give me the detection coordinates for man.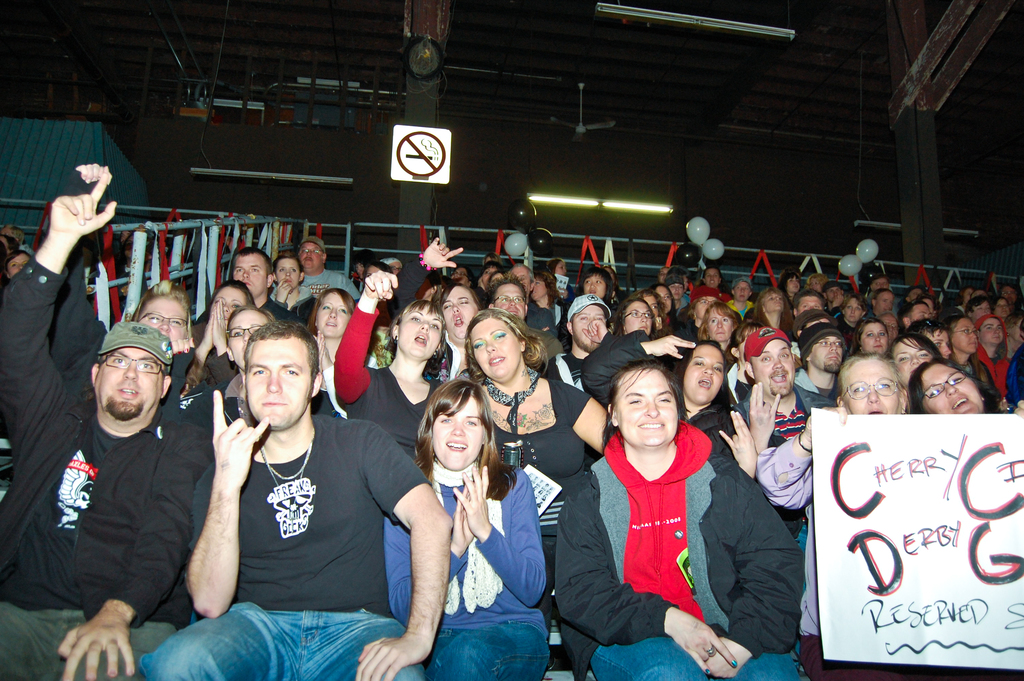
bbox(488, 273, 563, 364).
